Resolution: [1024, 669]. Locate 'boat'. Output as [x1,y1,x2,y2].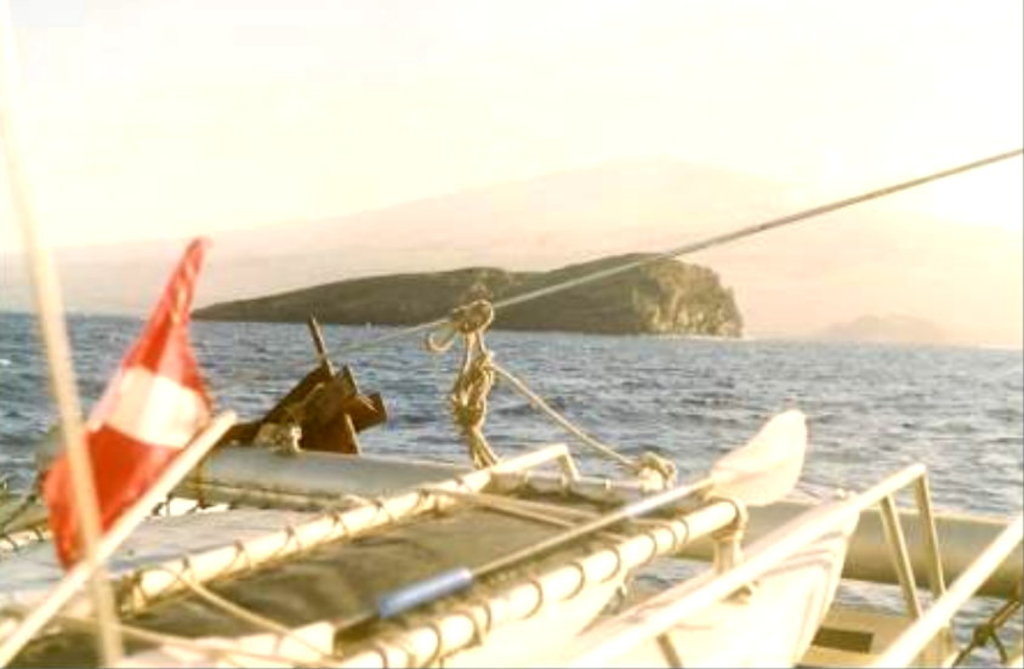
[0,0,1023,668].
